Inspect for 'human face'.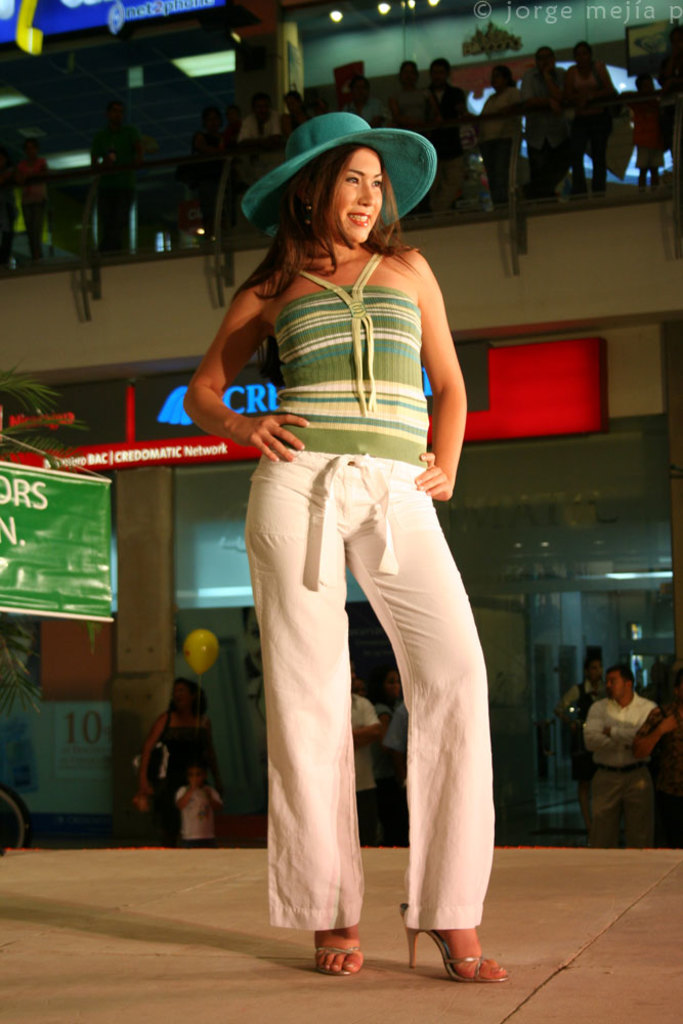
Inspection: crop(174, 687, 188, 710).
